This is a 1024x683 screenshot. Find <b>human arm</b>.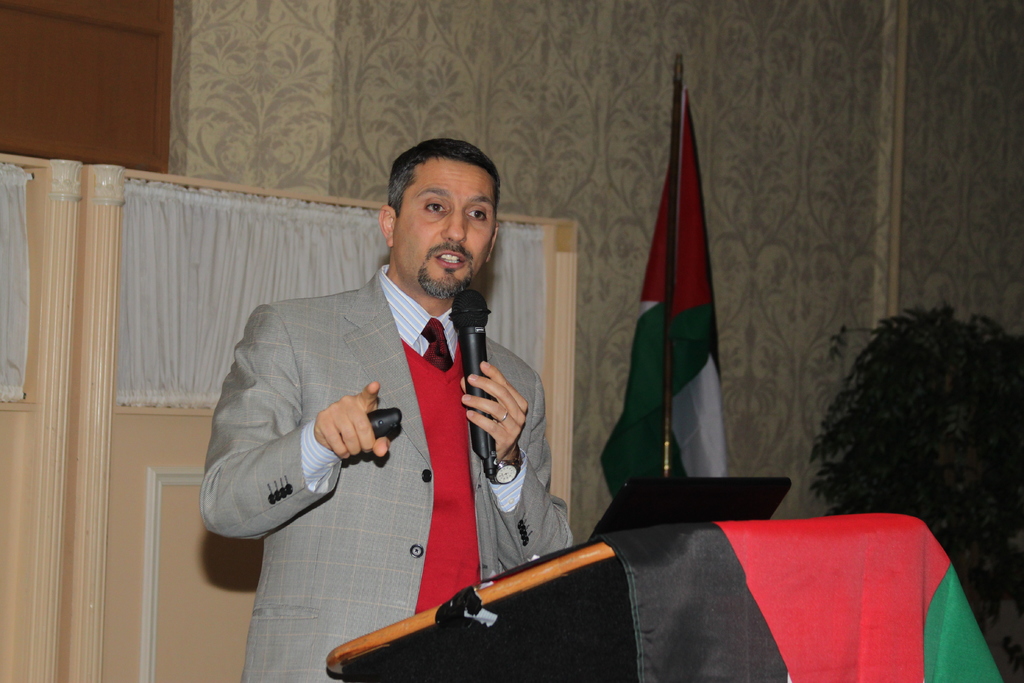
Bounding box: <region>207, 331, 326, 572</region>.
